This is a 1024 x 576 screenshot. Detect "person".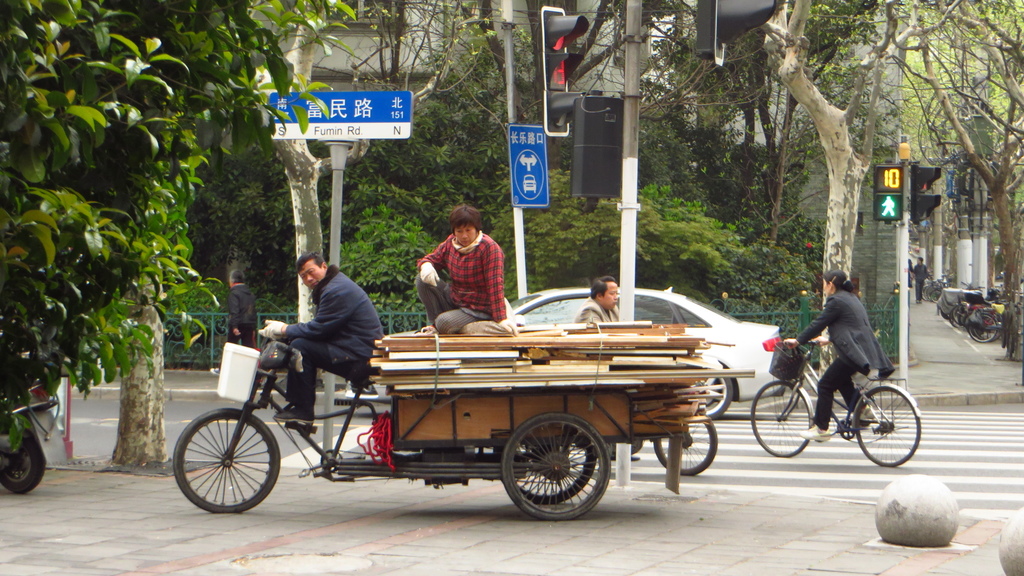
564,272,653,470.
